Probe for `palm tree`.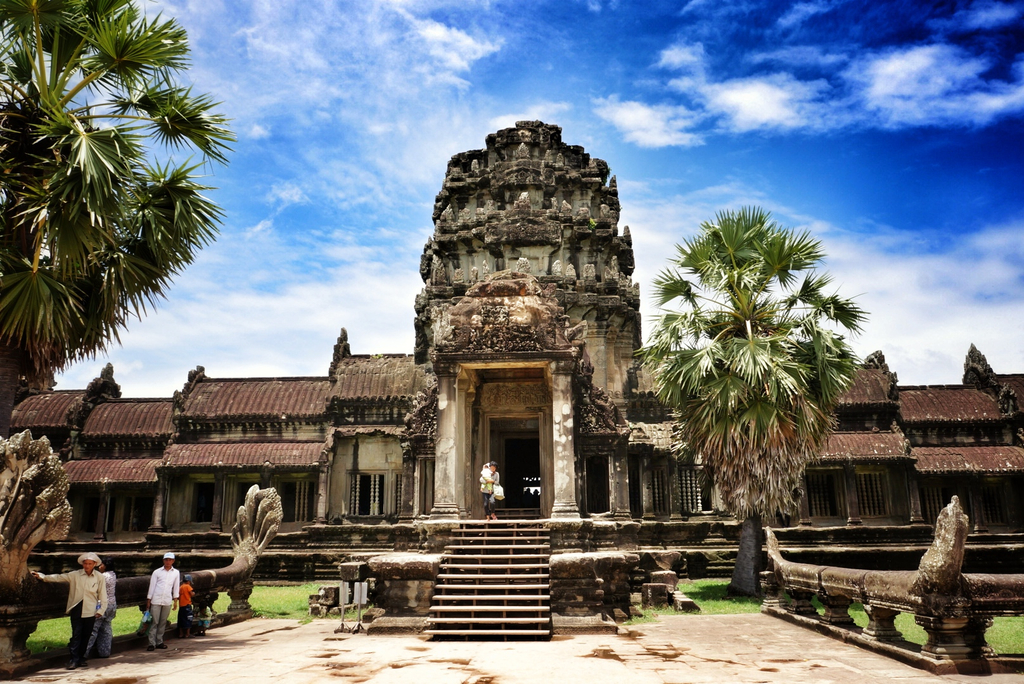
Probe result: (x1=0, y1=0, x2=202, y2=386).
